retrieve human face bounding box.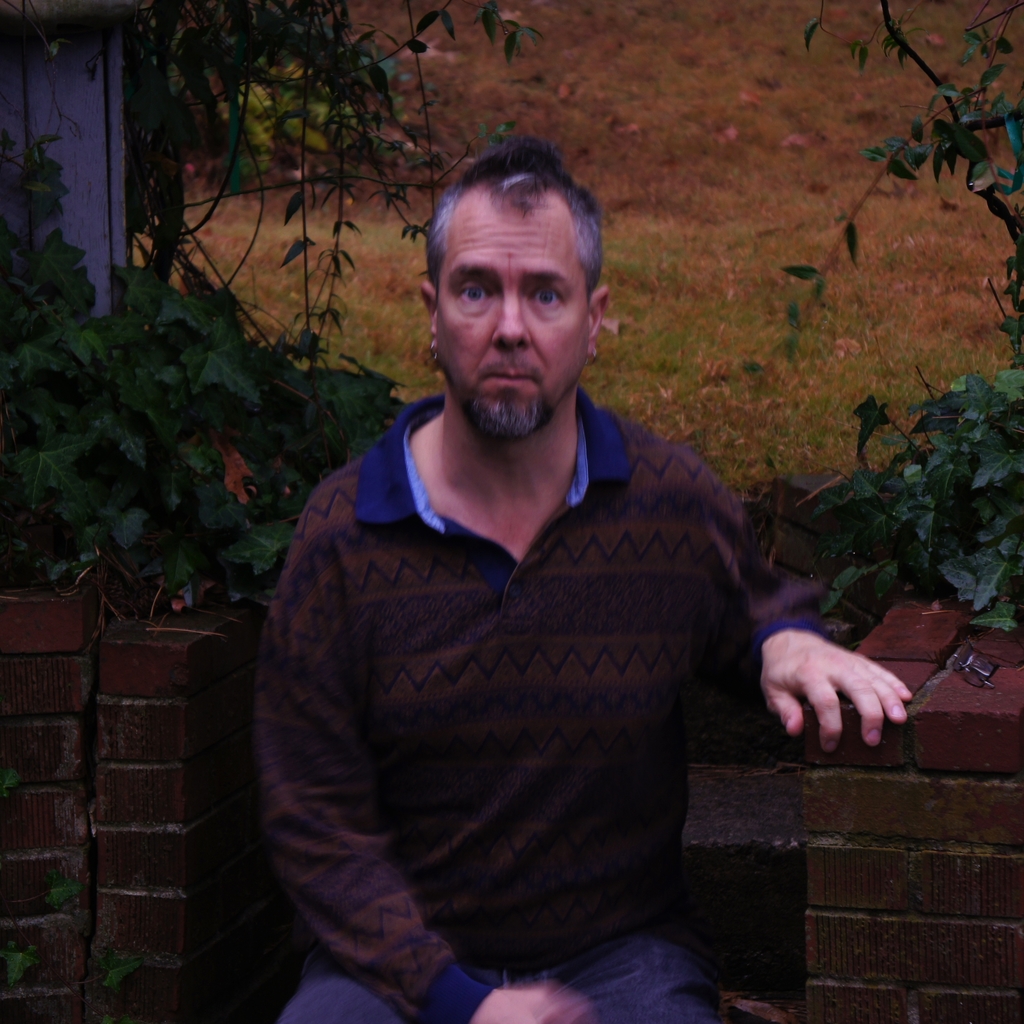
Bounding box: <box>440,199,587,440</box>.
